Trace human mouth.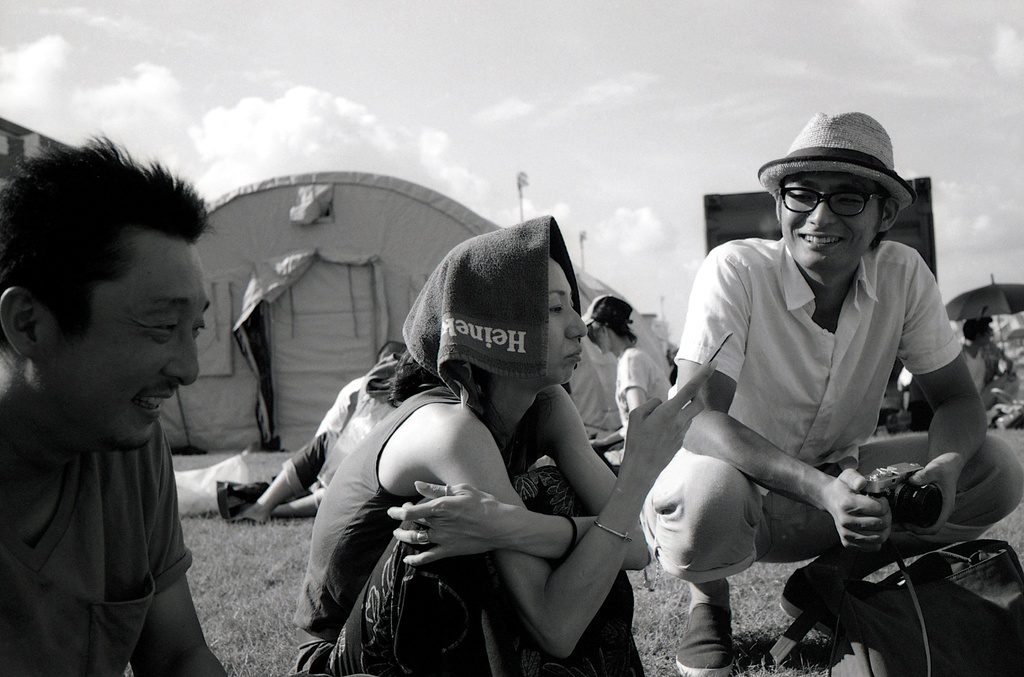
Traced to rect(795, 229, 848, 252).
